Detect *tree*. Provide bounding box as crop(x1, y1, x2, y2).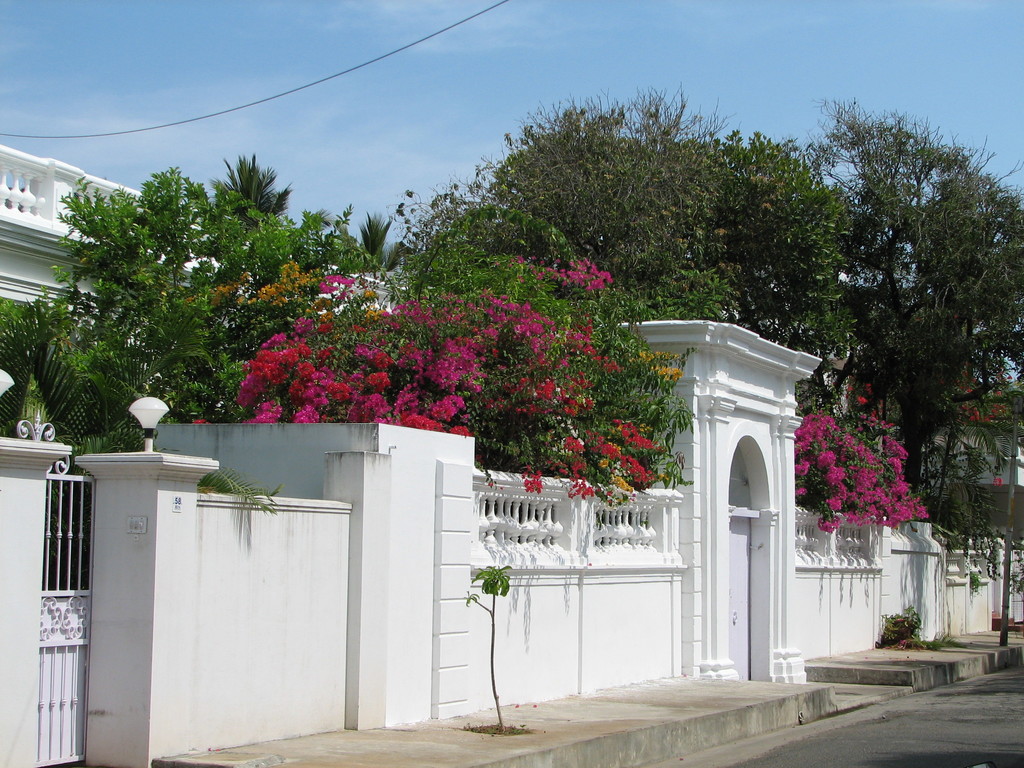
crop(411, 206, 694, 489).
